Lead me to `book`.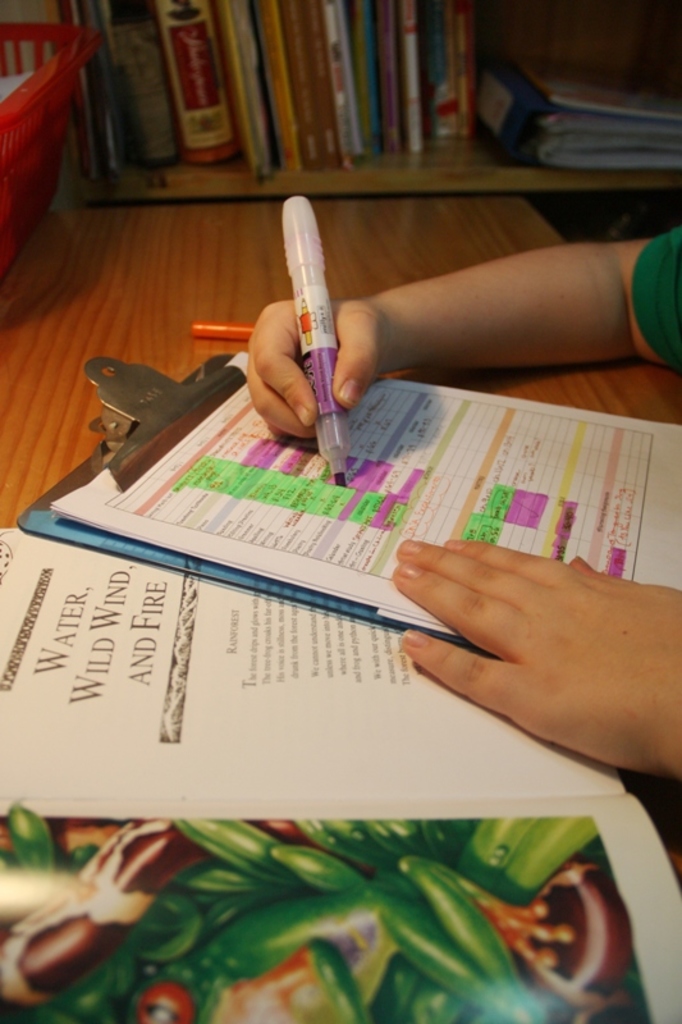
Lead to 503:45:681:119.
